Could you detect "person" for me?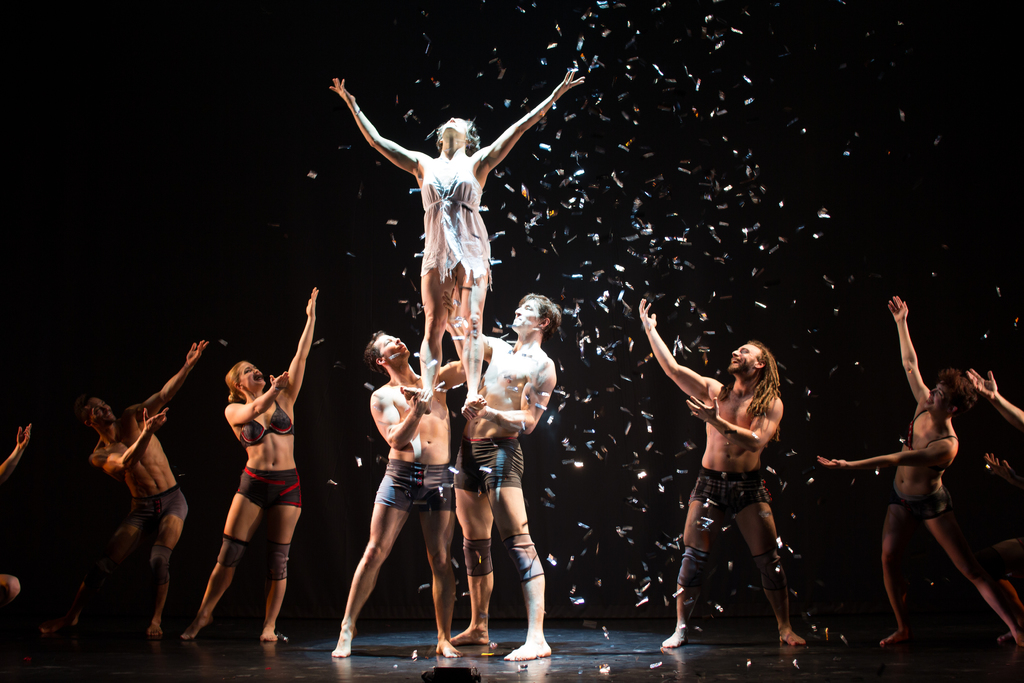
Detection result: [0, 420, 28, 616].
